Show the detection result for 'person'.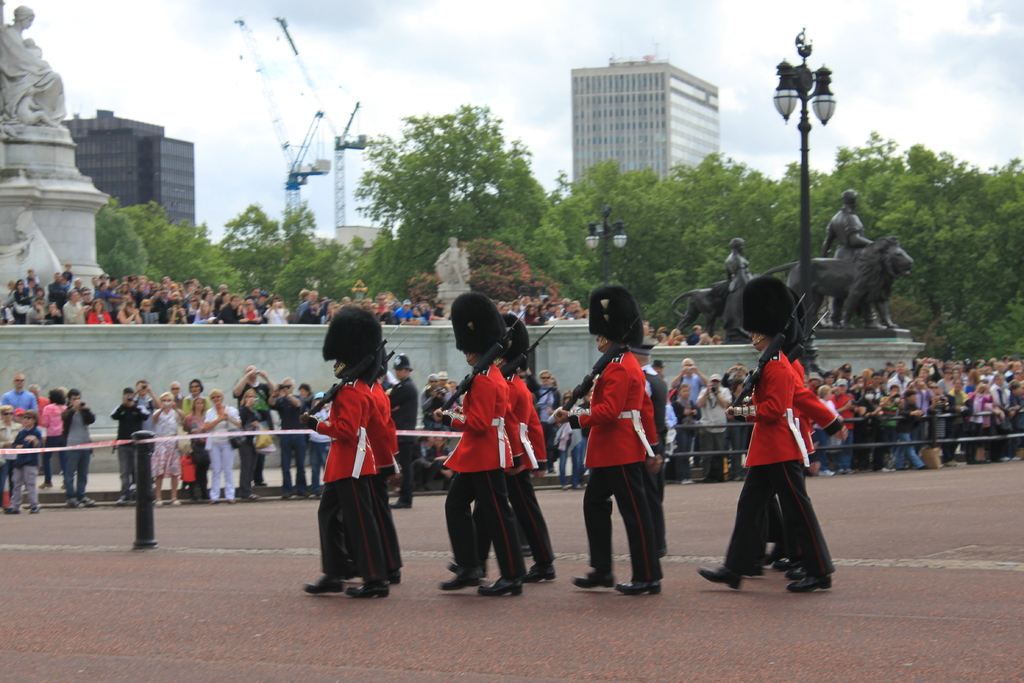
bbox(822, 190, 887, 333).
